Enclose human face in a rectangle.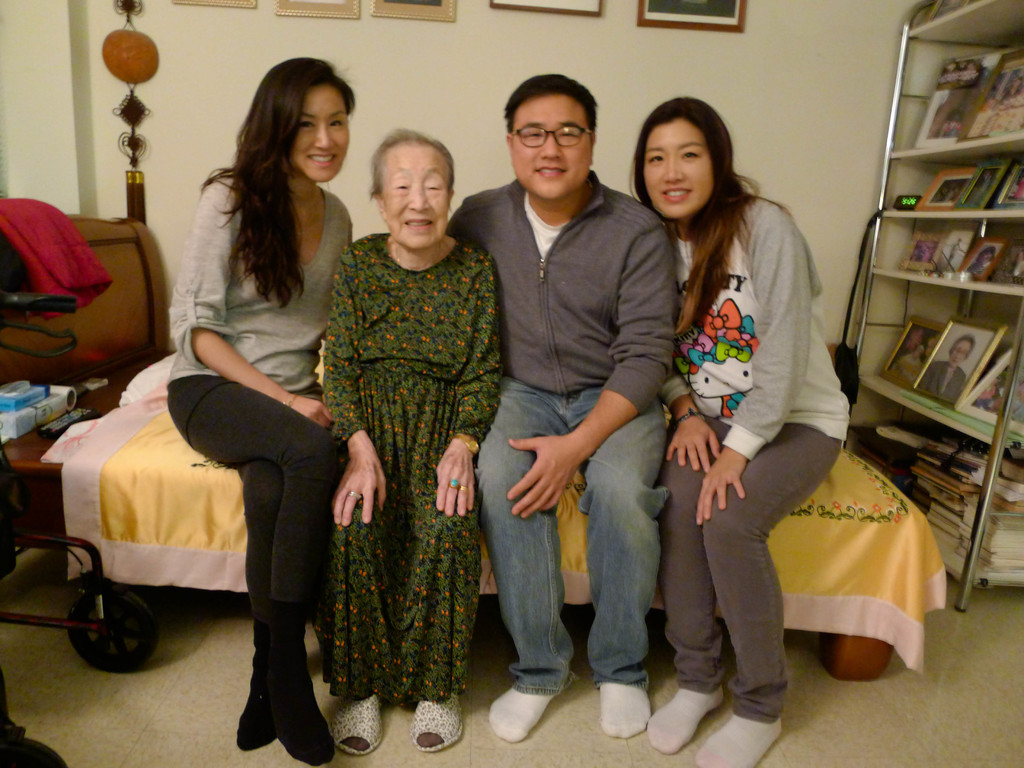
box(384, 155, 455, 243).
